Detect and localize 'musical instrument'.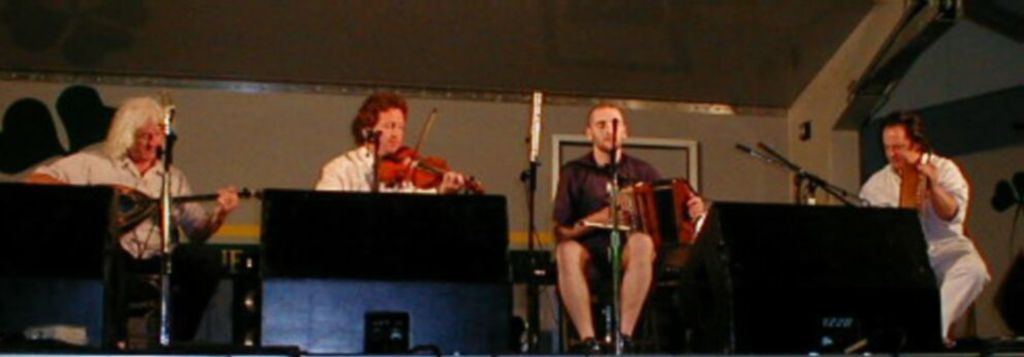
Localized at (x1=115, y1=182, x2=275, y2=235).
